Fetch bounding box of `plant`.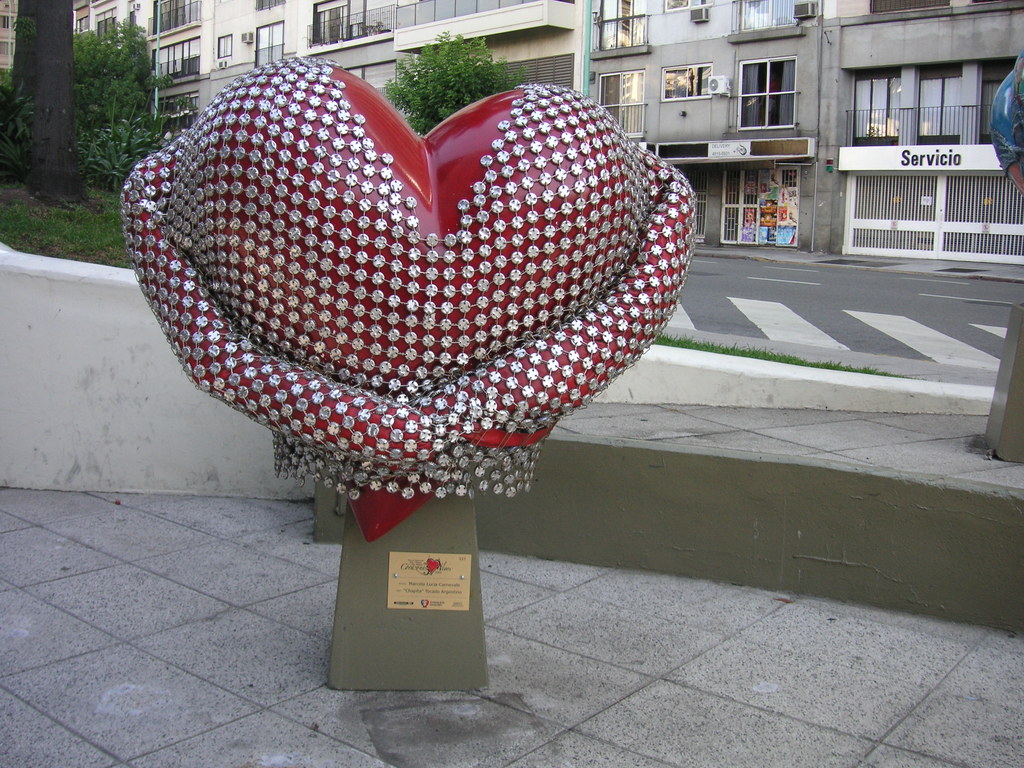
Bbox: x1=380, y1=24, x2=525, y2=131.
